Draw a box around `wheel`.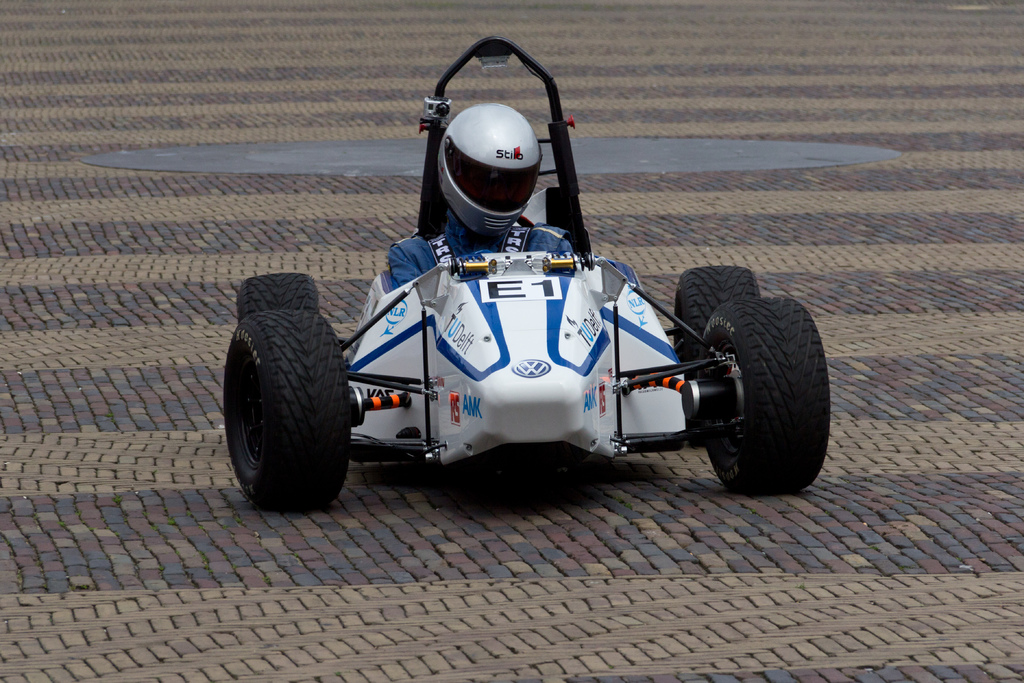
[x1=223, y1=270, x2=349, y2=514].
